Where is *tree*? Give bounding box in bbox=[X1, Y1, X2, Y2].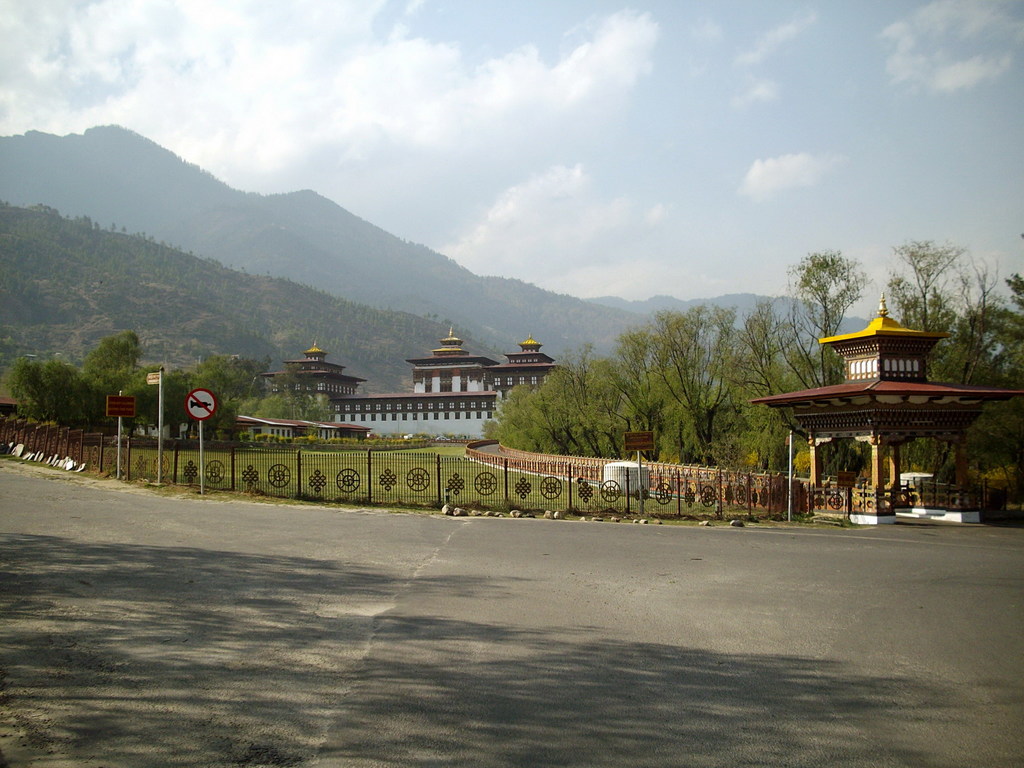
bbox=[477, 411, 534, 456].
